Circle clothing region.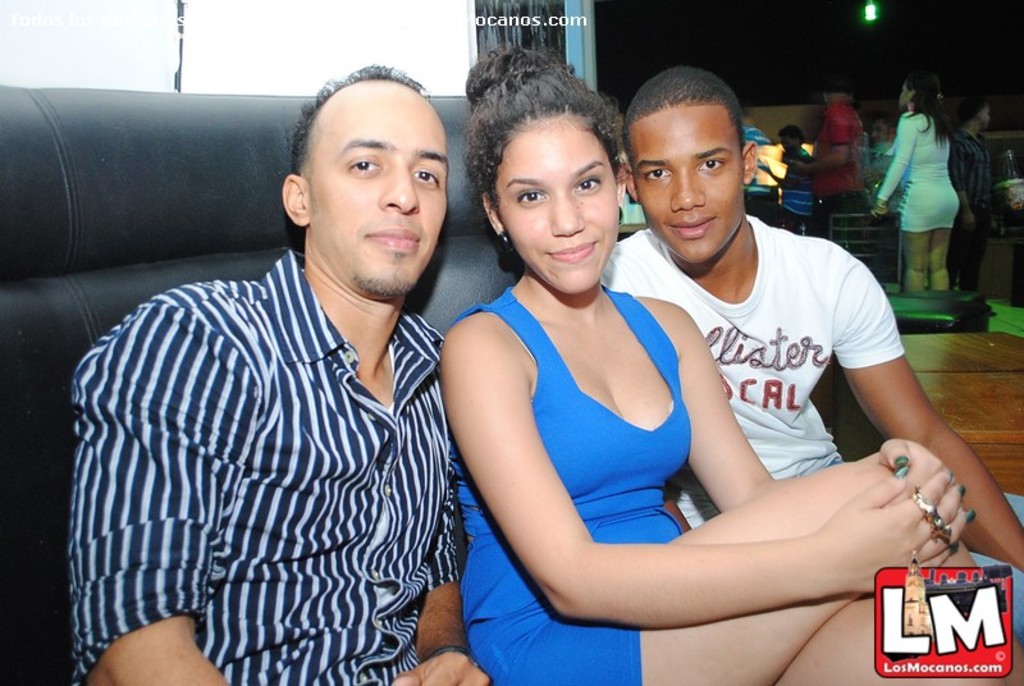
Region: Rect(55, 182, 497, 682).
